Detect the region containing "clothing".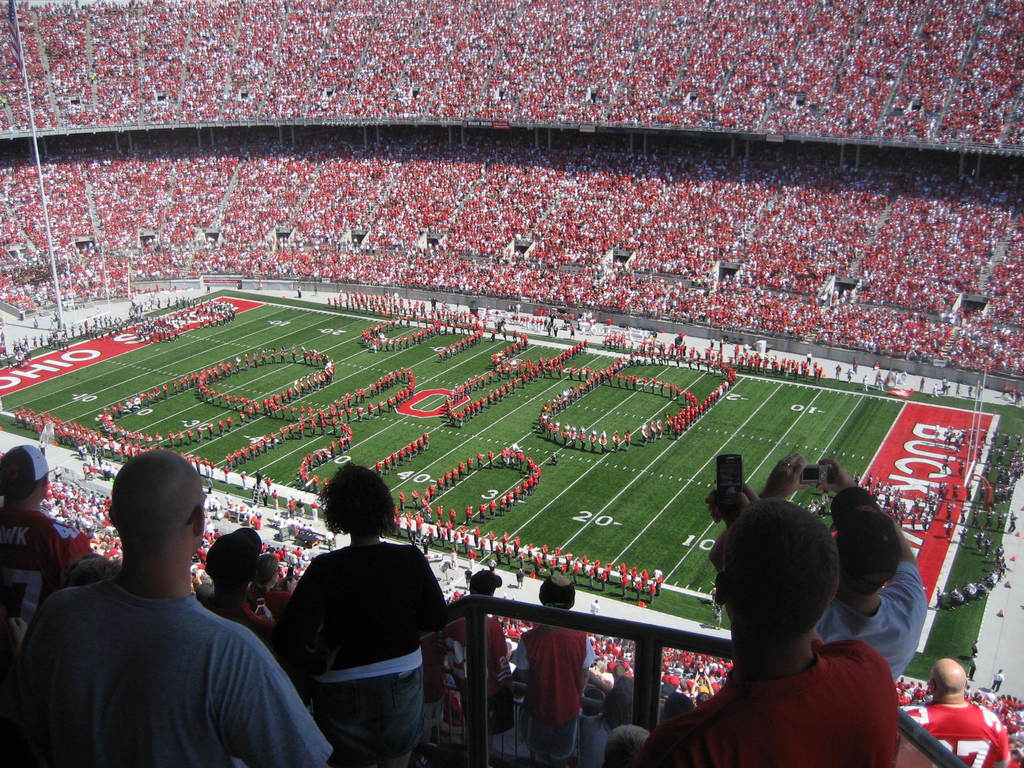
(991,674,1004,692).
